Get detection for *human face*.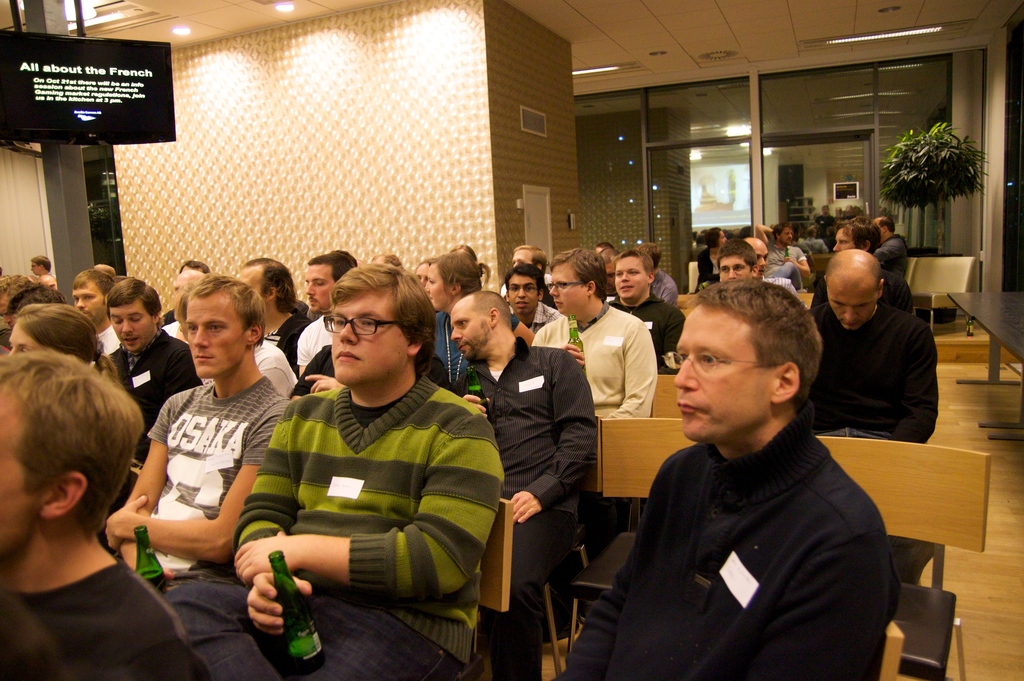
Detection: crop(595, 246, 609, 264).
